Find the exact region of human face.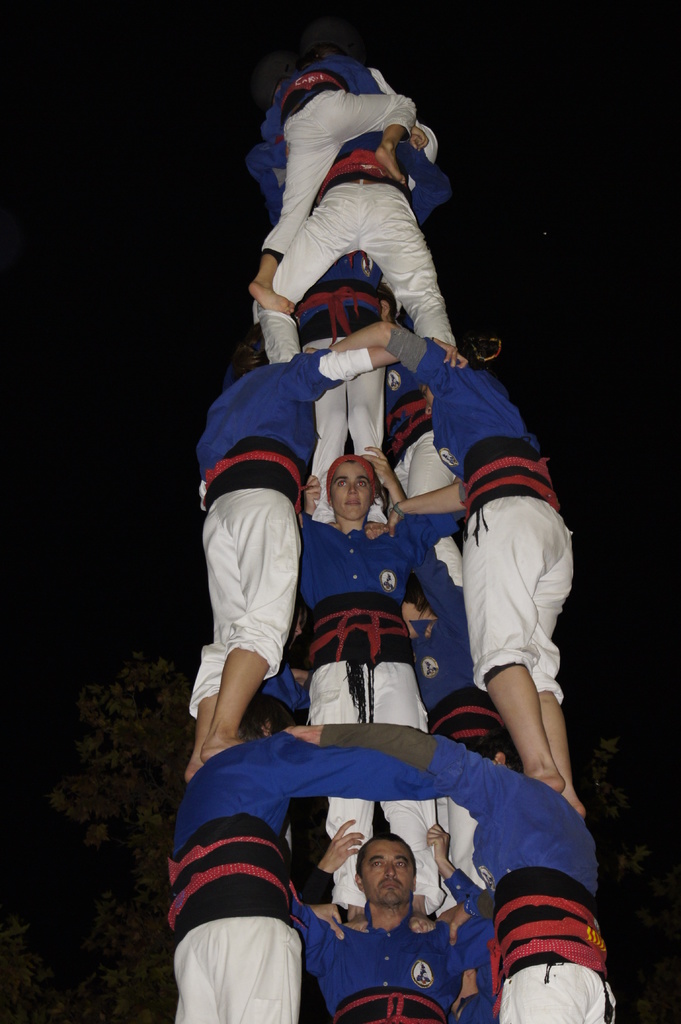
Exact region: <box>333,456,373,522</box>.
